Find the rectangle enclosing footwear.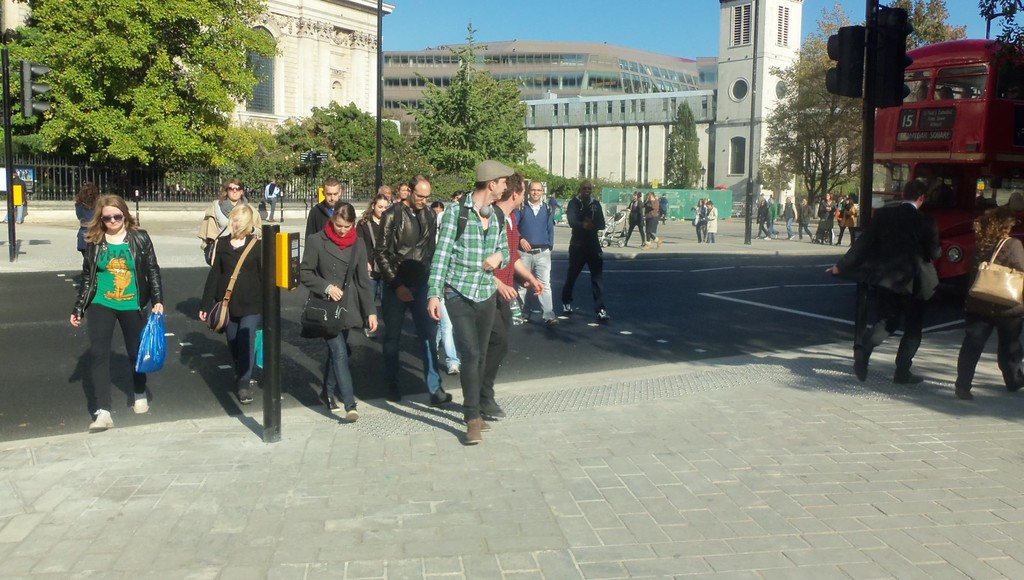
box(465, 419, 486, 446).
